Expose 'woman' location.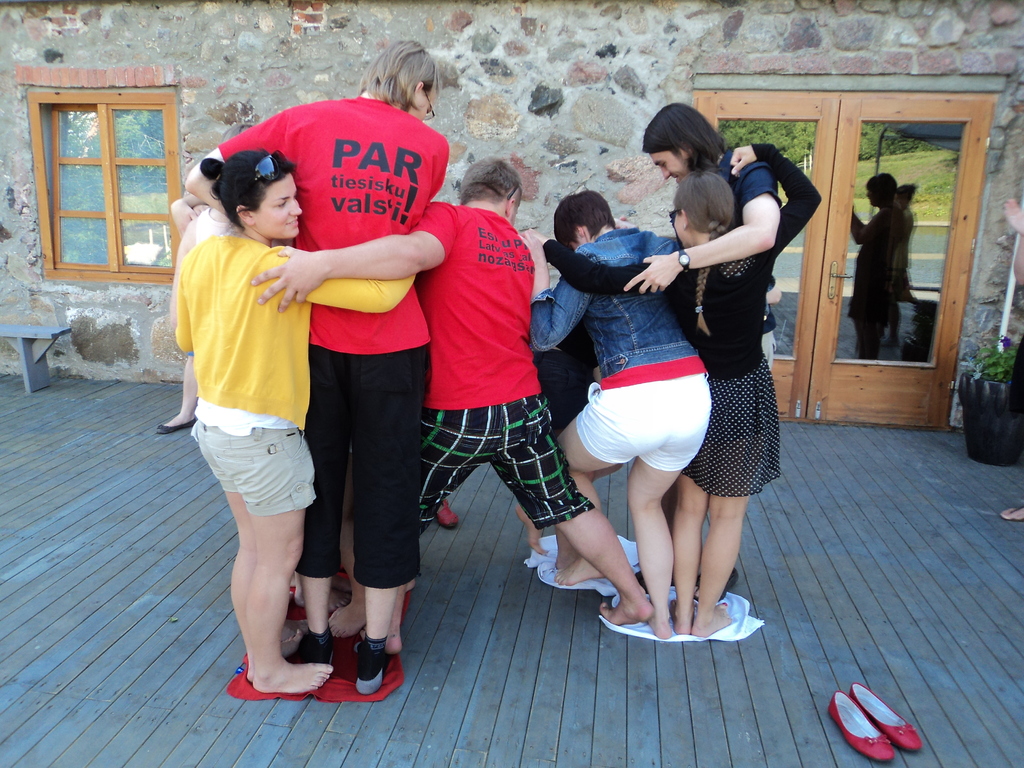
Exposed at bbox=[173, 150, 419, 695].
